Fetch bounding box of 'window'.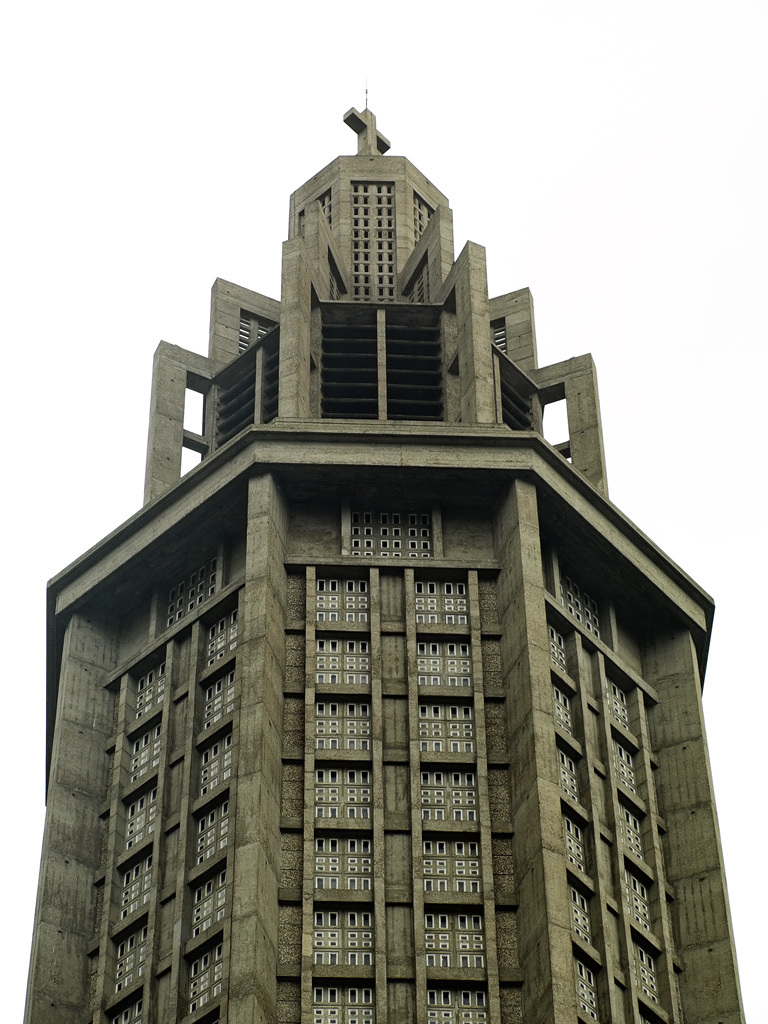
Bbox: [left=188, top=934, right=230, bottom=1011].
